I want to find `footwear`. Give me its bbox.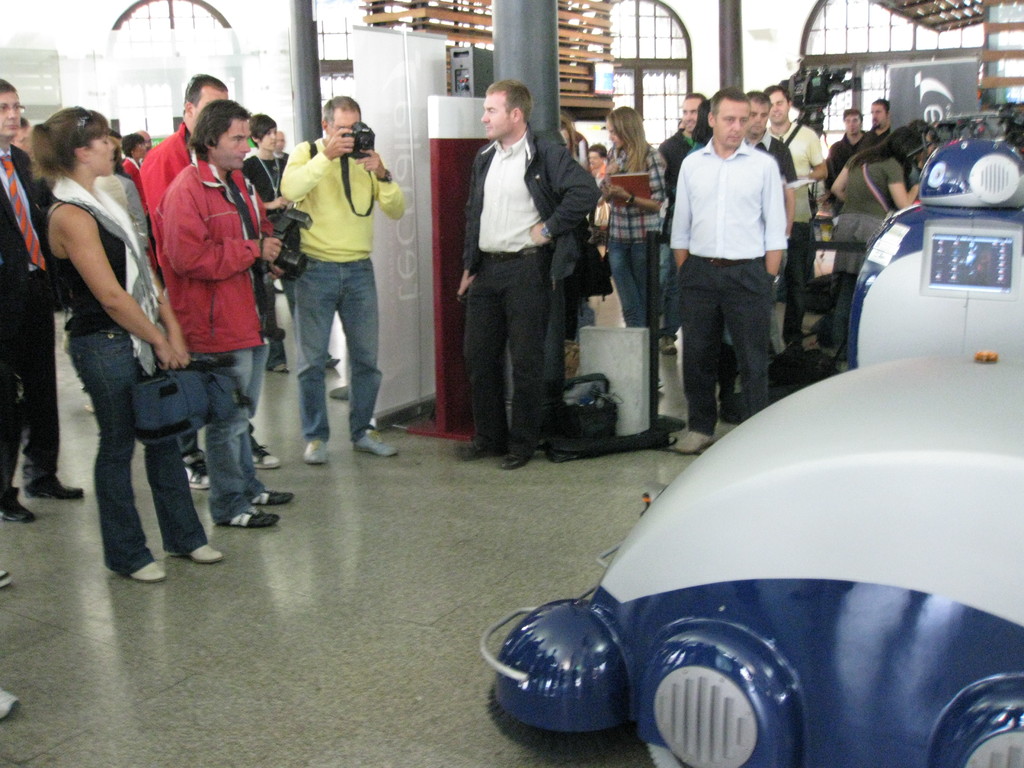
[x1=674, y1=428, x2=714, y2=450].
